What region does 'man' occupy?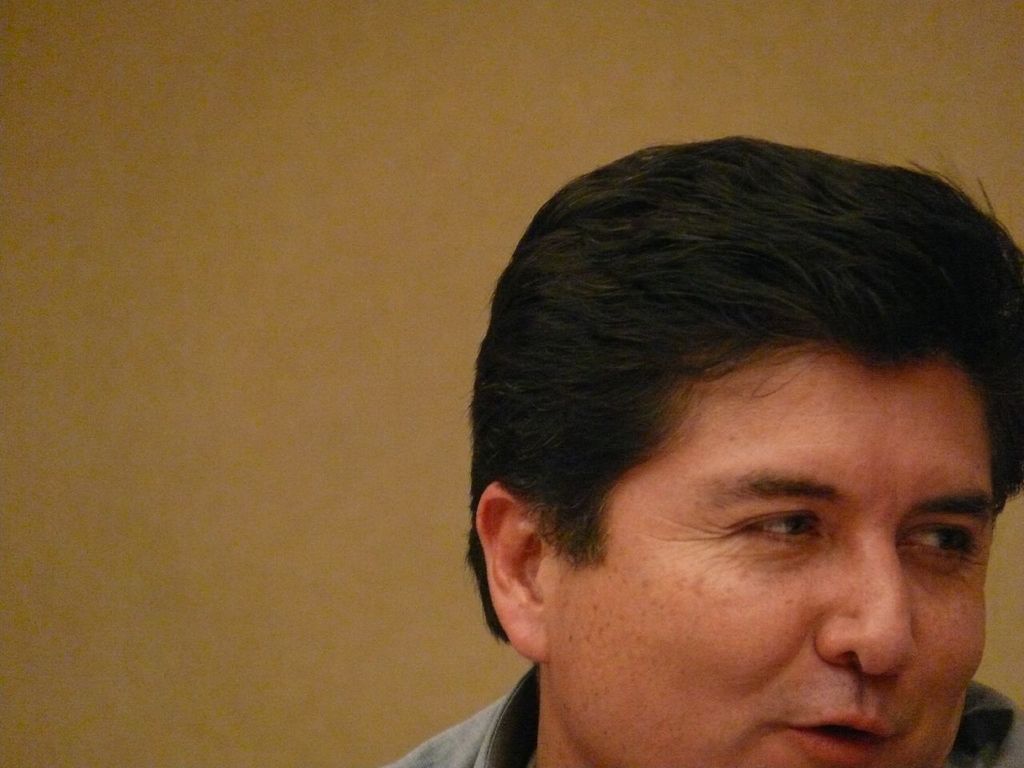
rect(365, 148, 1023, 767).
